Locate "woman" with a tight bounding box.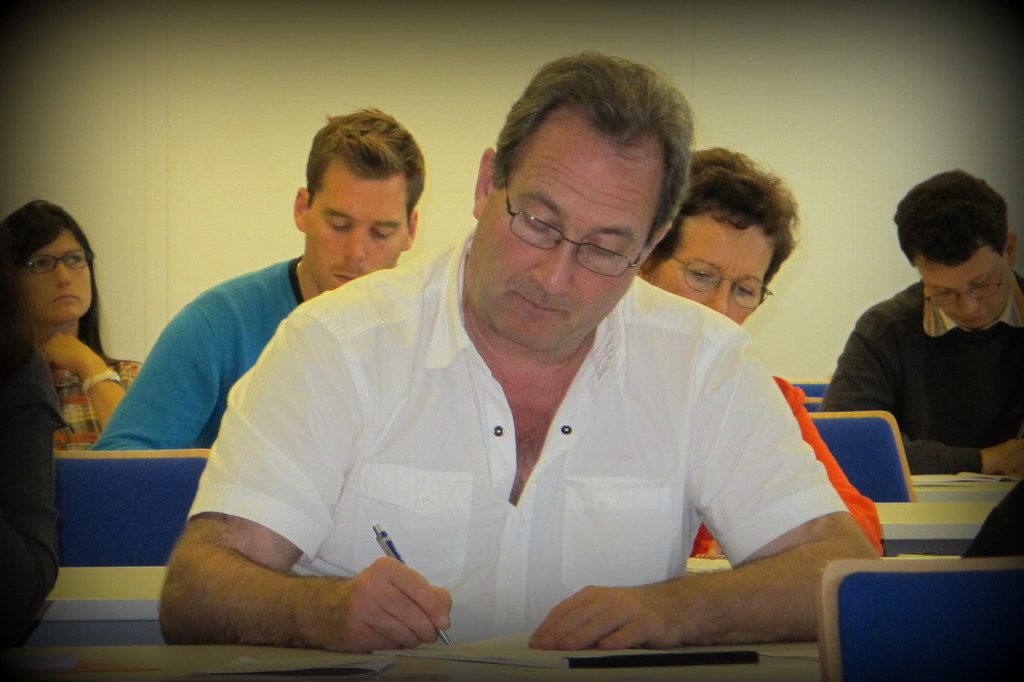
l=635, t=146, r=881, b=561.
